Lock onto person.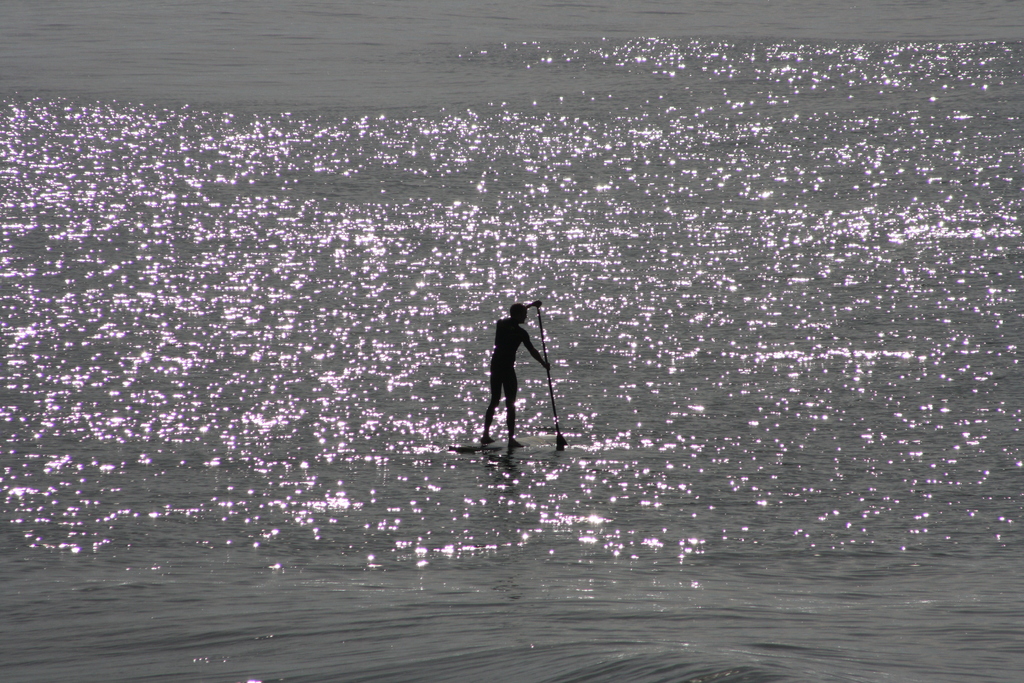
Locked: 475,288,541,438.
